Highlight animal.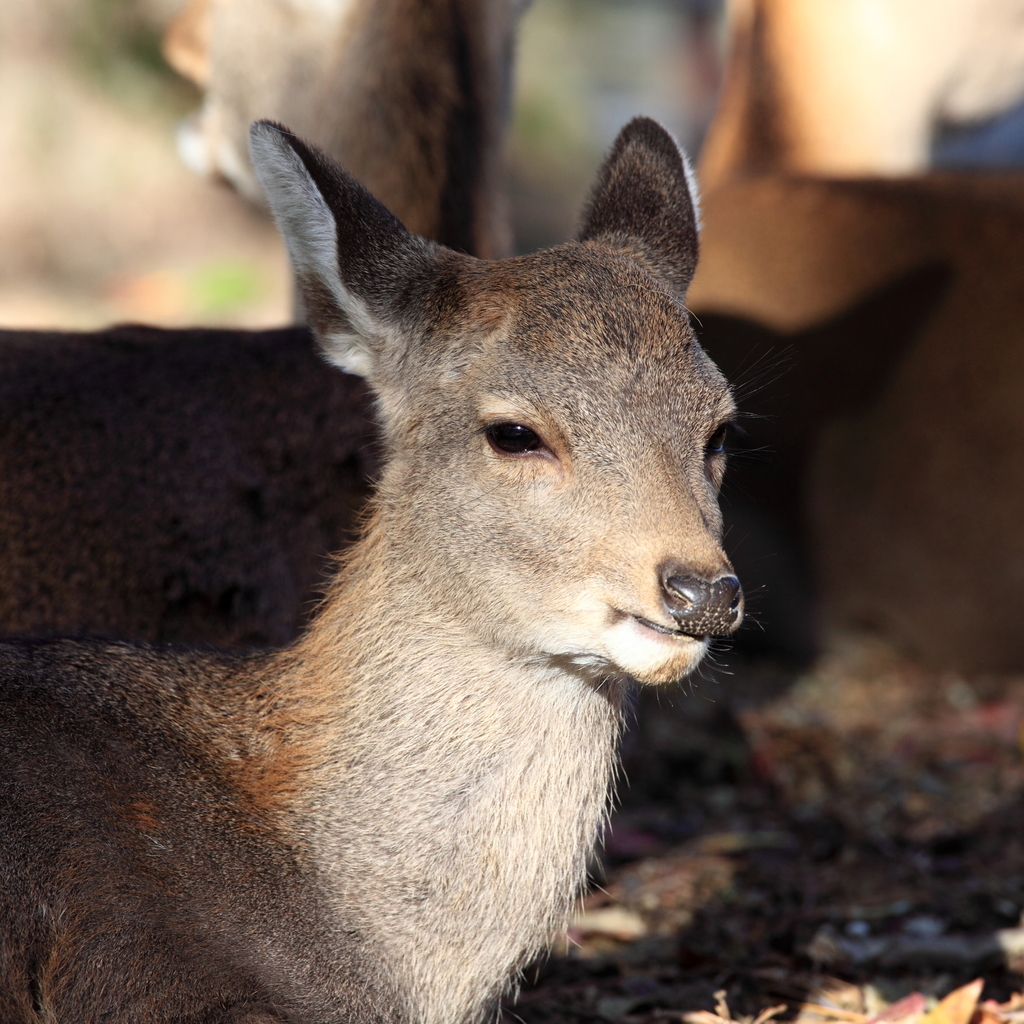
Highlighted region: {"x1": 0, "y1": 245, "x2": 956, "y2": 726}.
